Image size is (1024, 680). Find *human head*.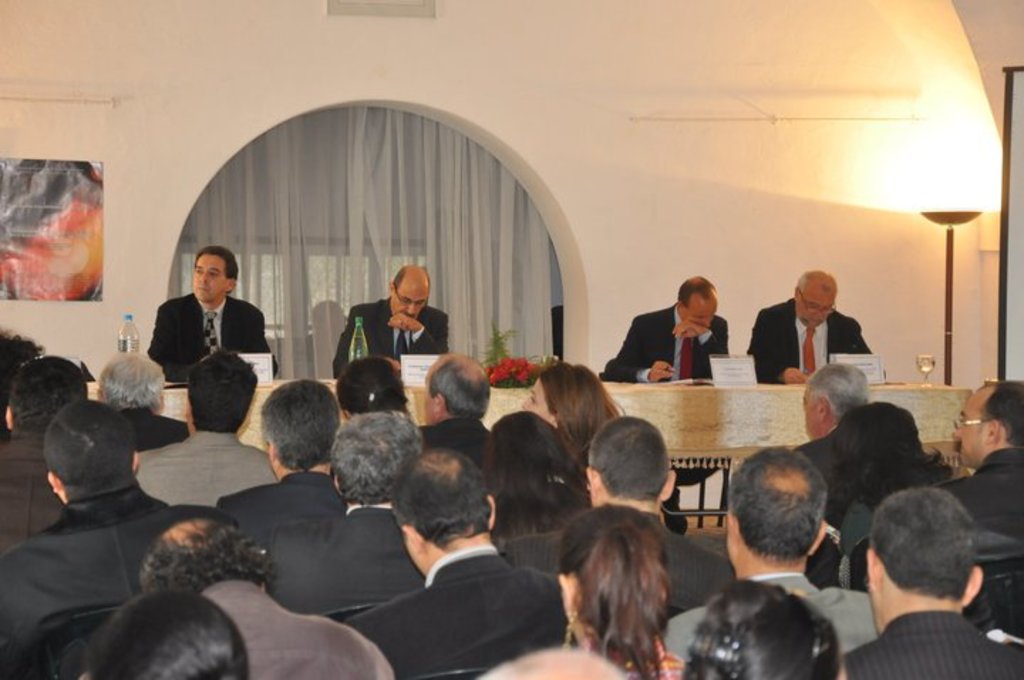
box=[471, 640, 629, 679].
